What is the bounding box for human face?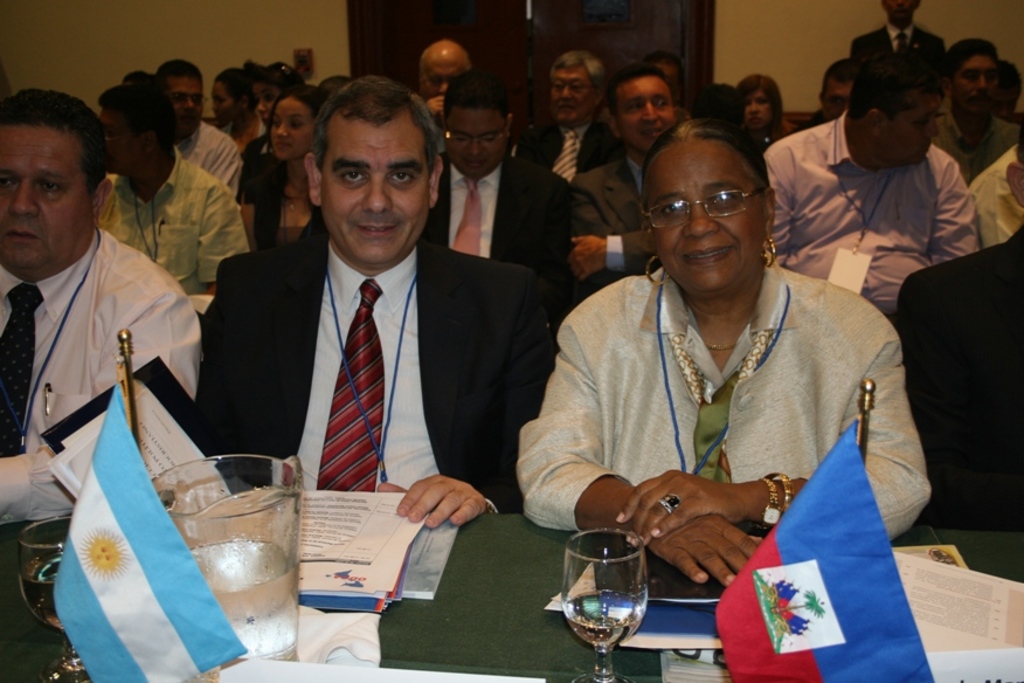
[x1=0, y1=120, x2=91, y2=268].
